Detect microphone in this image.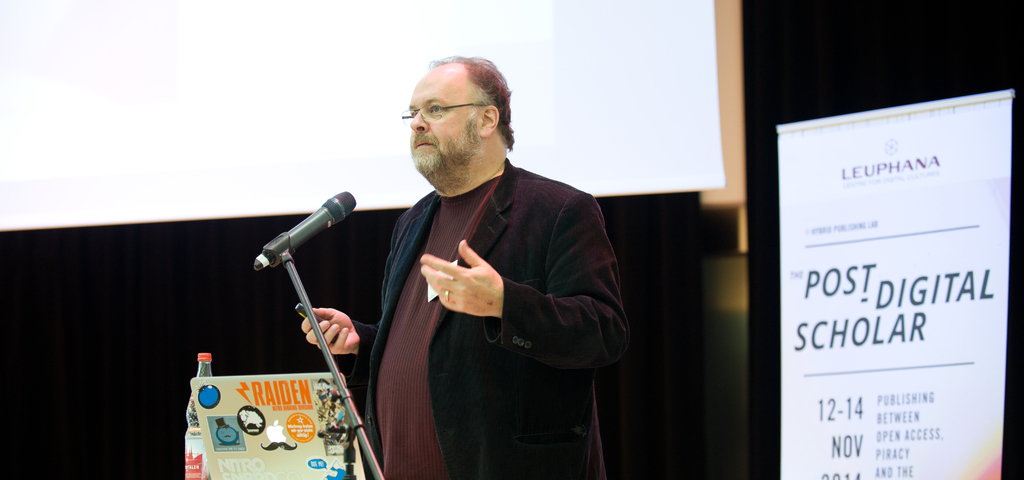
Detection: <region>255, 187, 355, 271</region>.
